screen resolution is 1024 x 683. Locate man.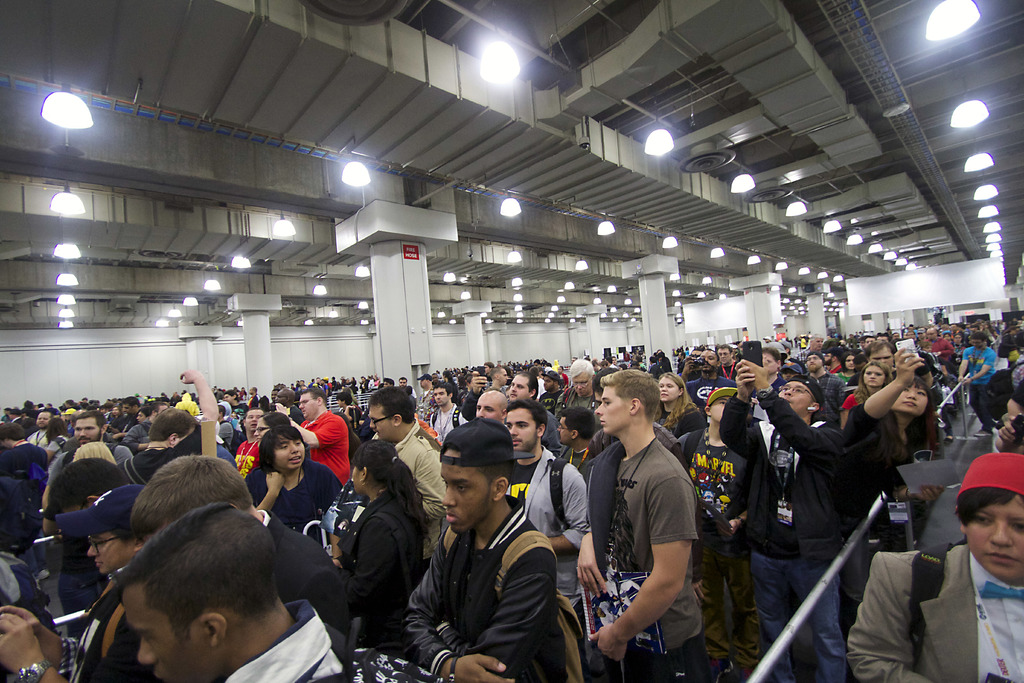
bbox(1010, 334, 1023, 397).
